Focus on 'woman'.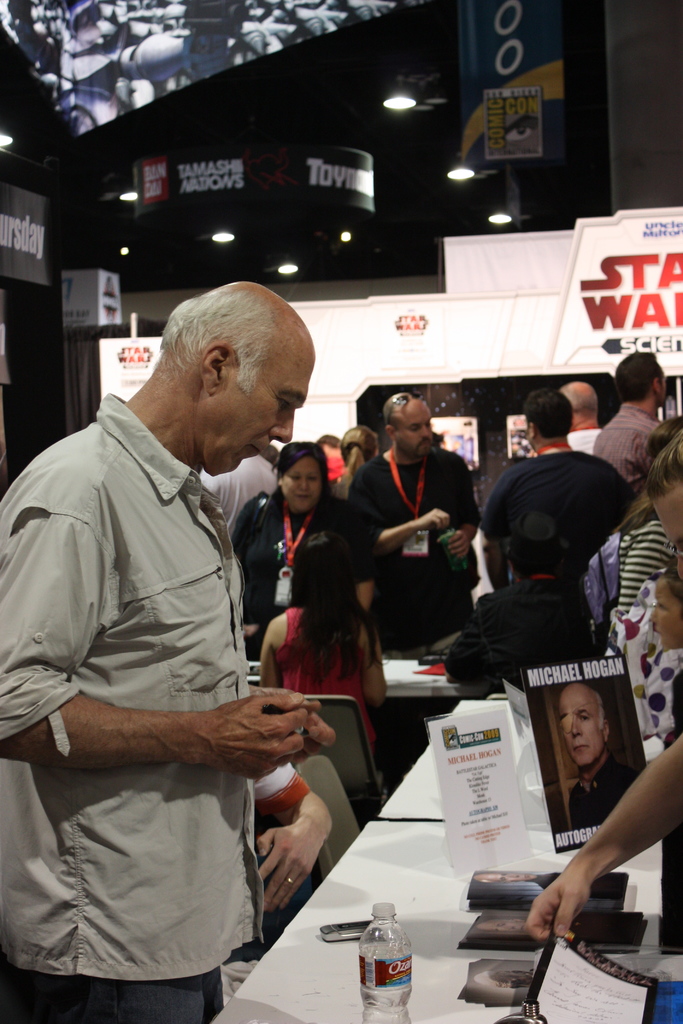
Focused at BBox(226, 445, 384, 652).
